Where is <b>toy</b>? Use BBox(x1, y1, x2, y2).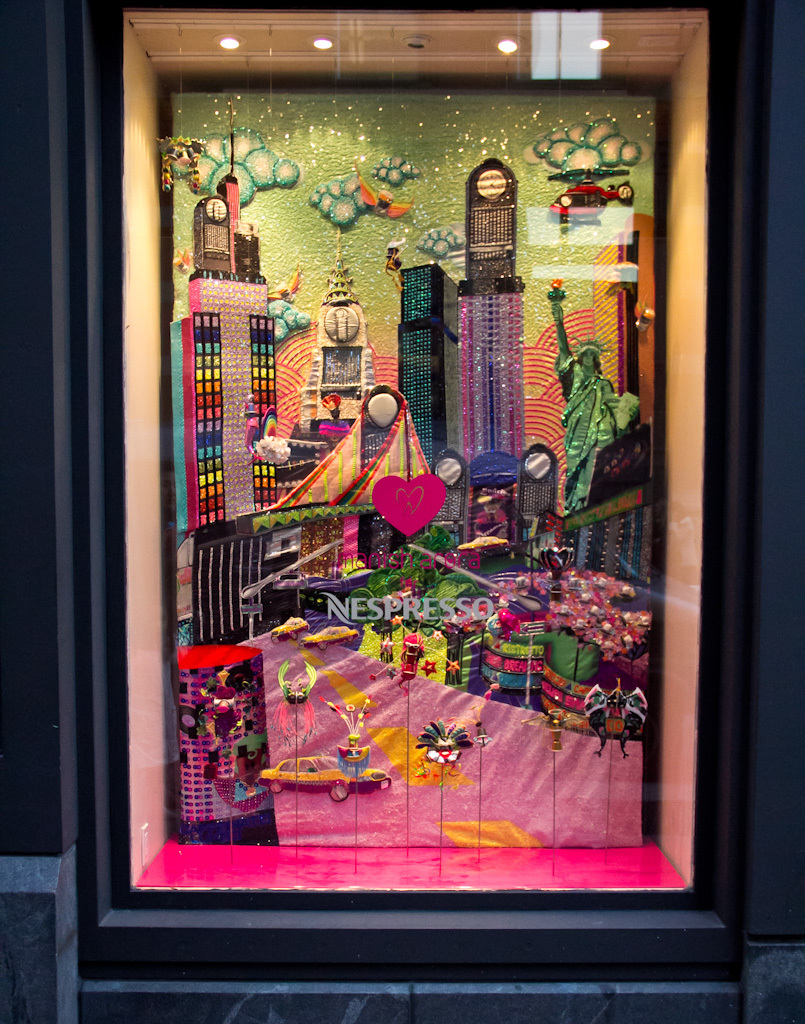
BBox(254, 757, 395, 805).
